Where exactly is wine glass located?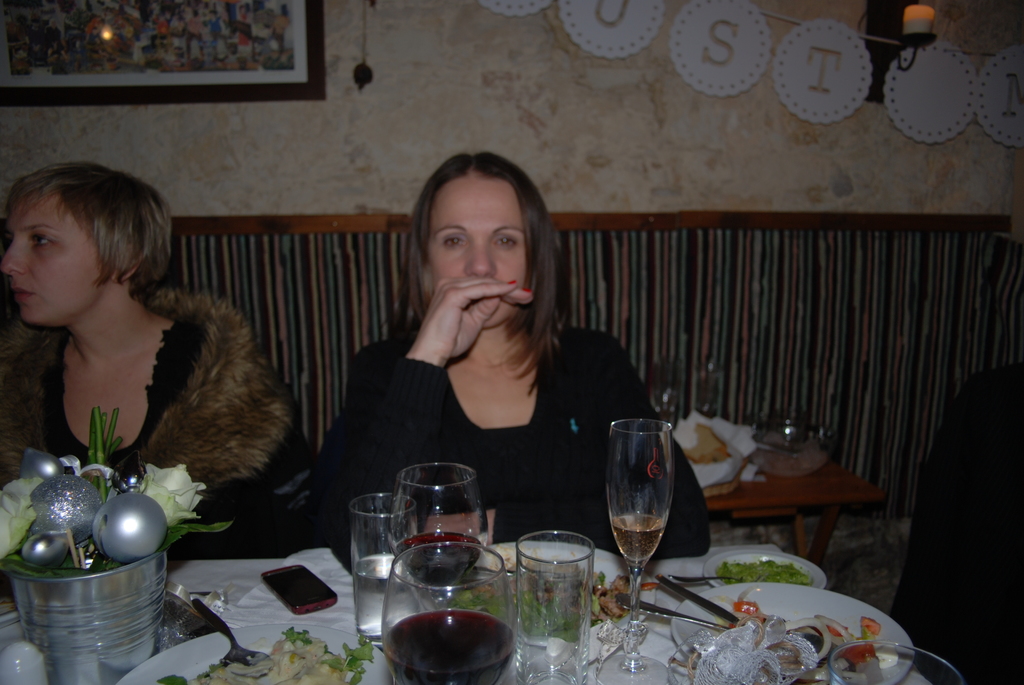
Its bounding box is box(603, 413, 674, 684).
